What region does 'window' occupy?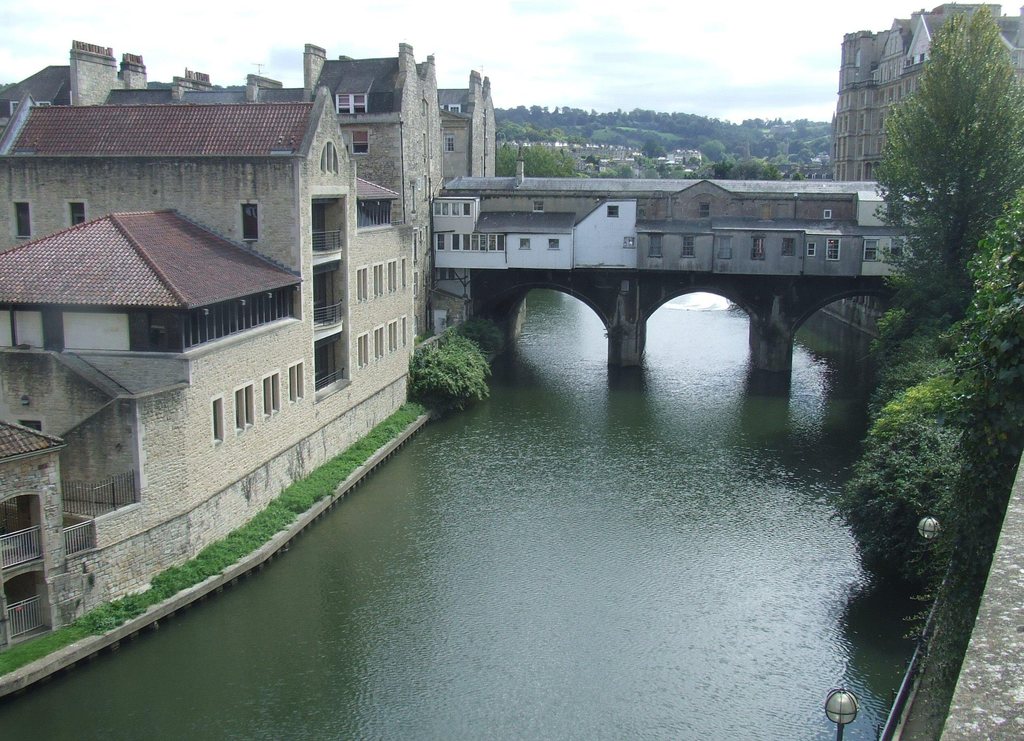
select_region(399, 311, 408, 346).
